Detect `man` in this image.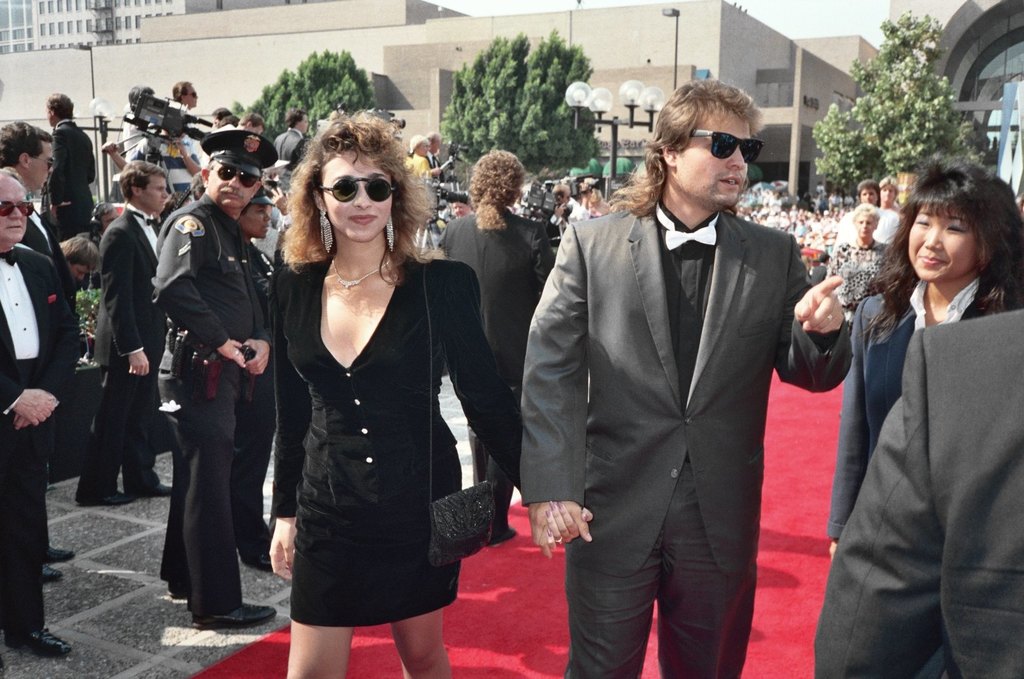
Detection: select_region(830, 179, 895, 266).
